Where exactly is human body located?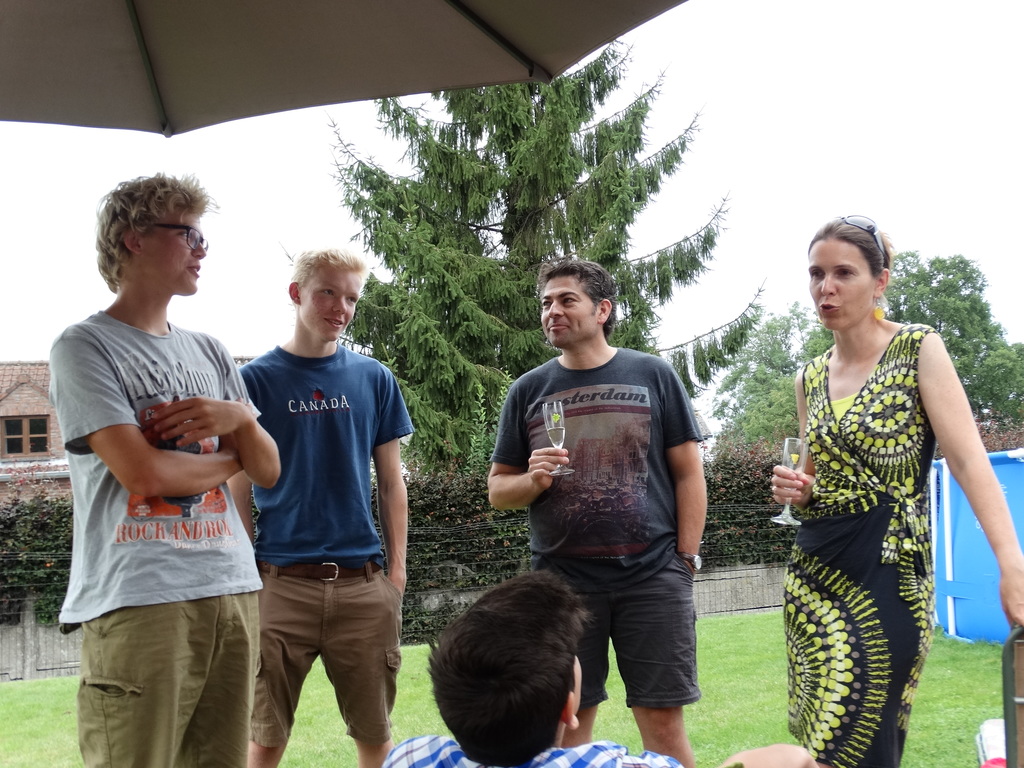
Its bounding box is [left=226, top=243, right=412, bottom=766].
